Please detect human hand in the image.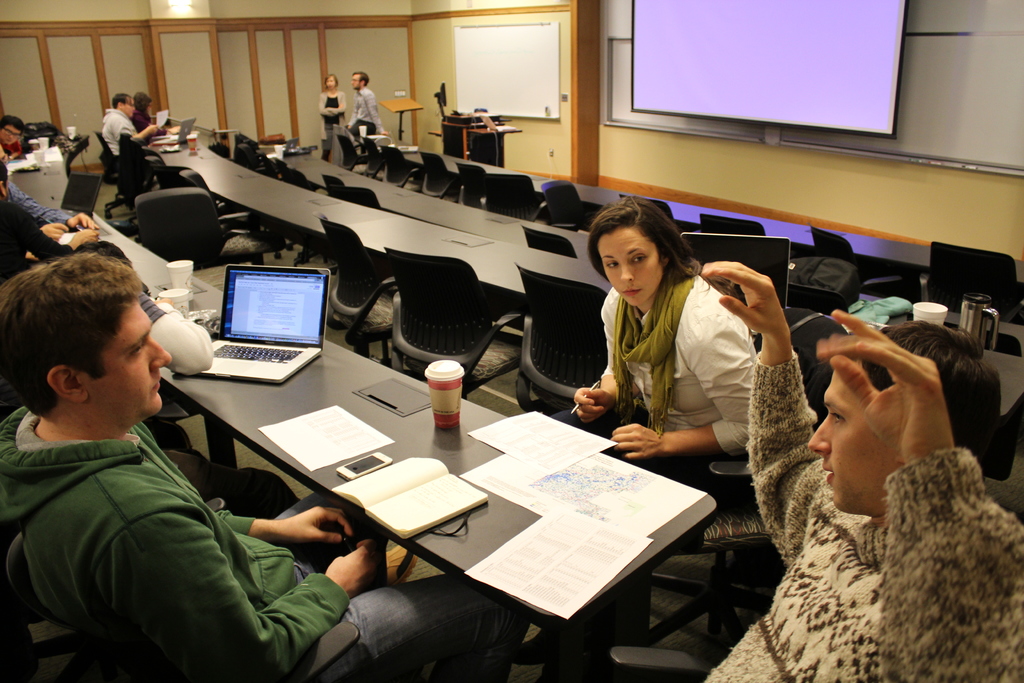
rect(724, 262, 796, 354).
